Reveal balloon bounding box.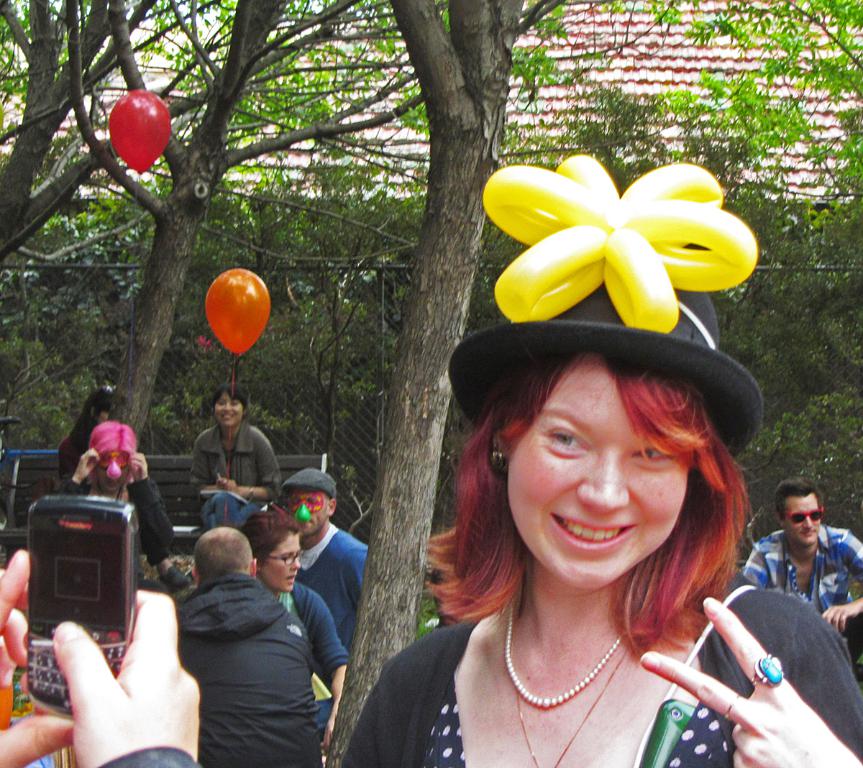
Revealed: 483/153/754/335.
